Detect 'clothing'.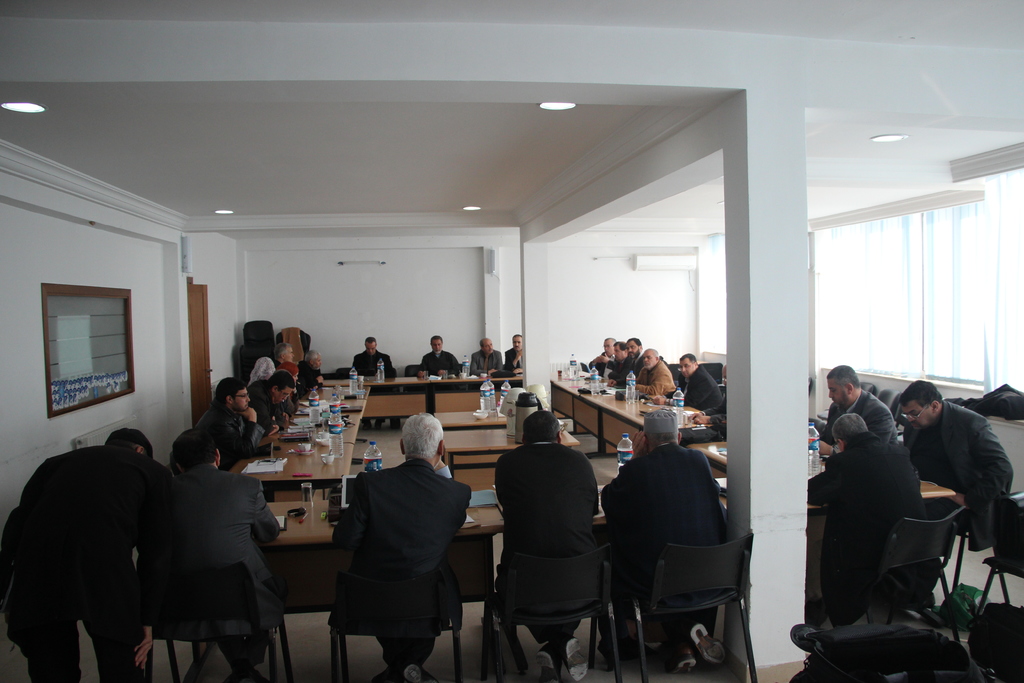
Detected at bbox=[352, 350, 392, 422].
